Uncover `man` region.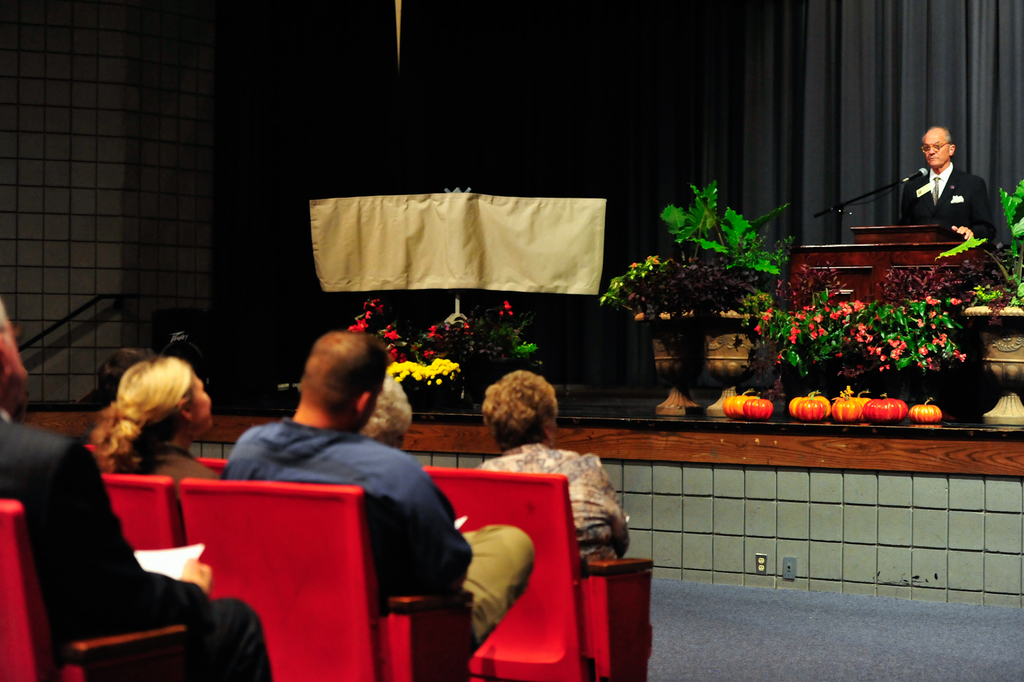
Uncovered: crop(0, 308, 278, 681).
